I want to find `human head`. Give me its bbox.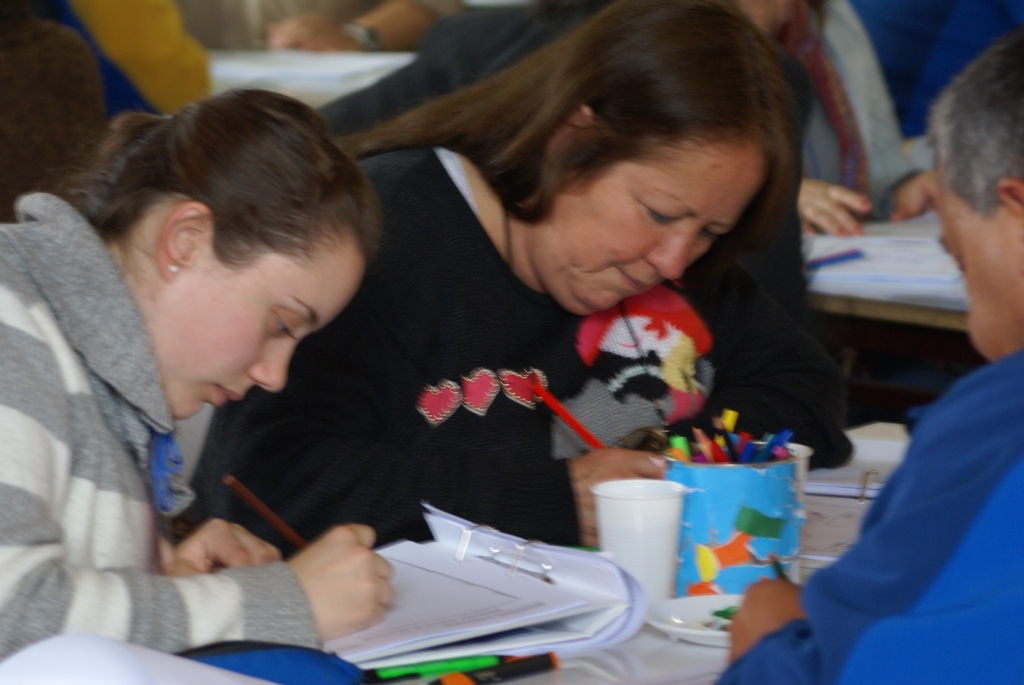
Rect(81, 101, 376, 399).
